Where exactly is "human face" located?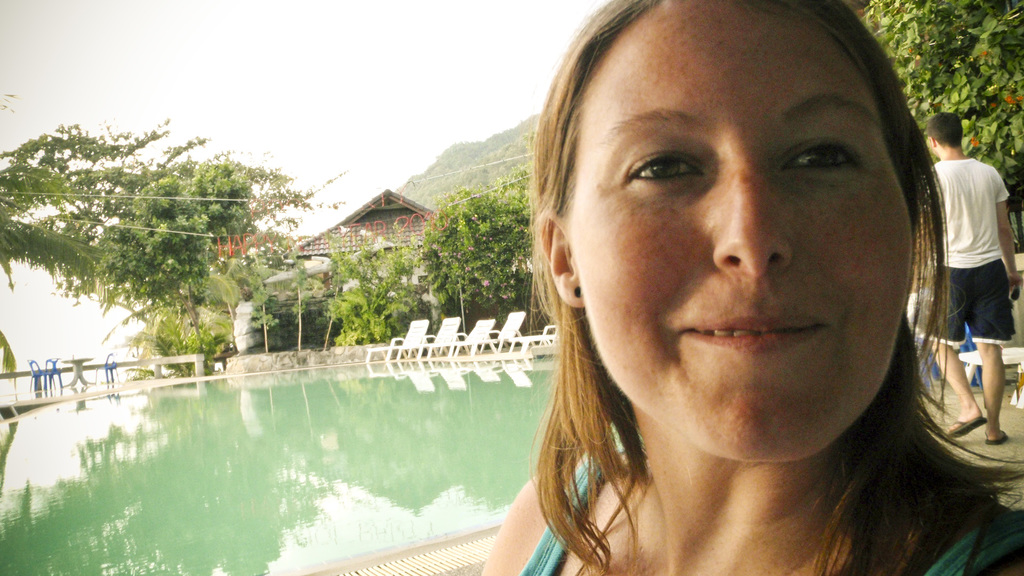
Its bounding box is bbox=[563, 0, 909, 460].
